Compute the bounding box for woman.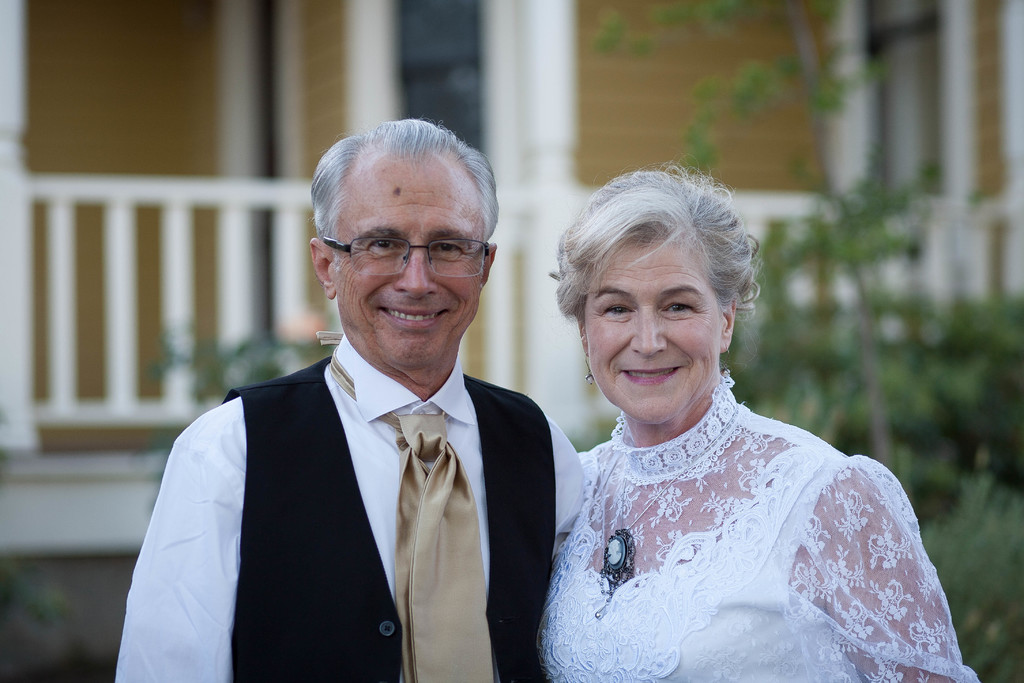
left=531, top=154, right=985, bottom=682.
